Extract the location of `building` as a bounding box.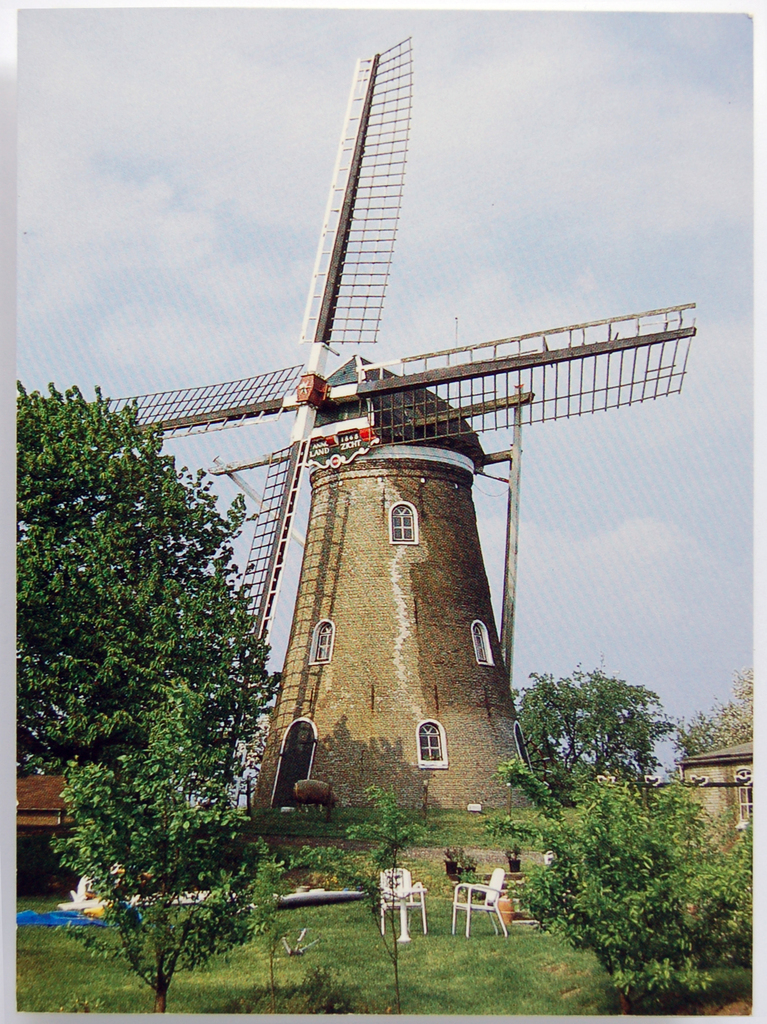
box=[676, 734, 766, 855].
